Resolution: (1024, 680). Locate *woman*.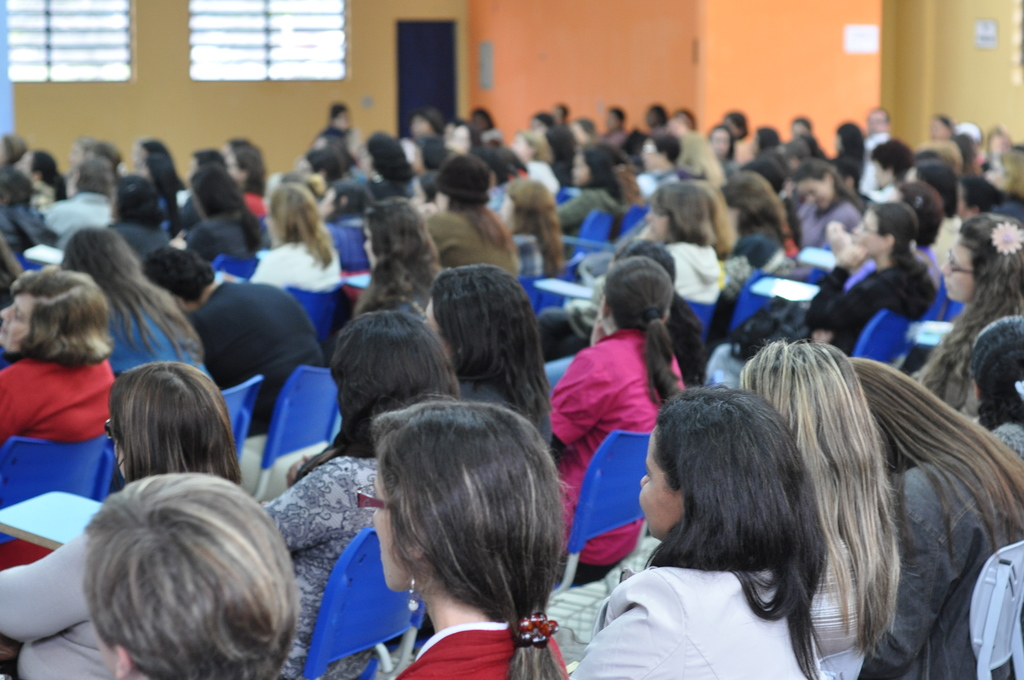
94 178 170 271.
